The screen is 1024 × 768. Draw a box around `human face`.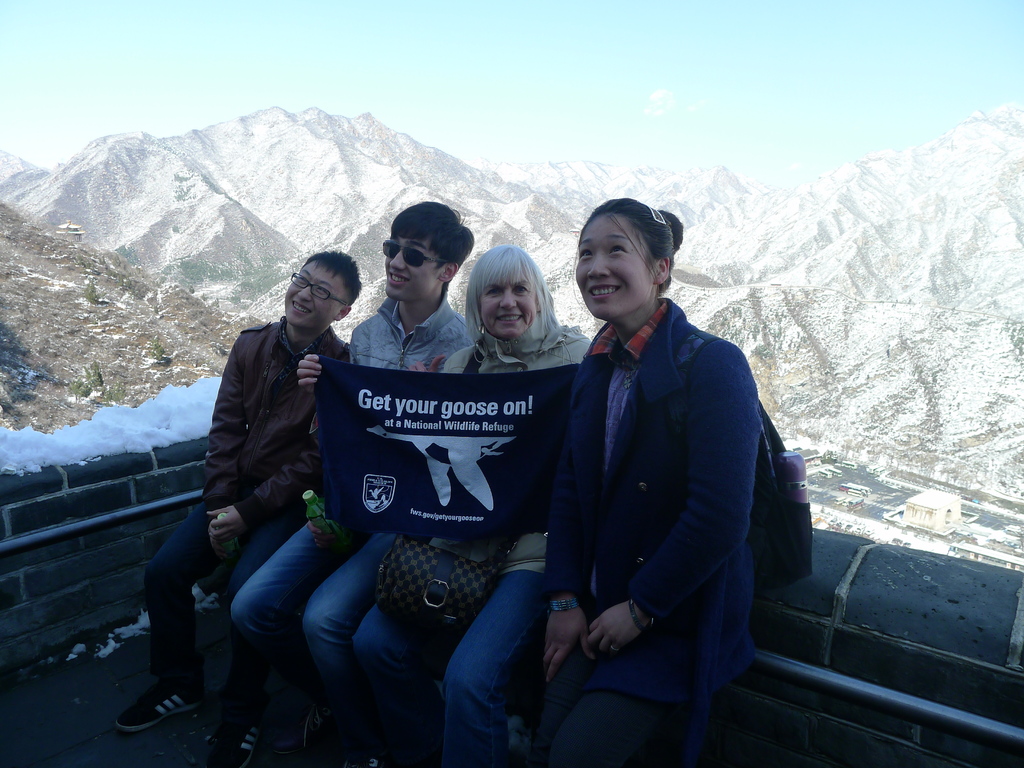
l=575, t=213, r=659, b=316.
